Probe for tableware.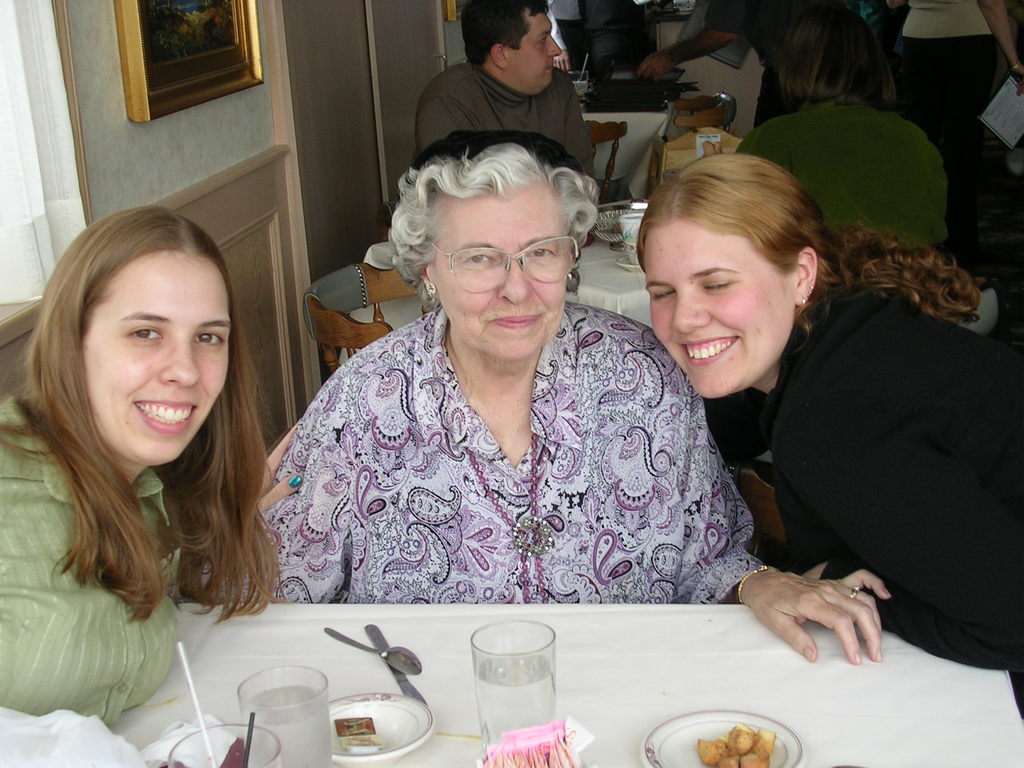
Probe result: detection(595, 202, 621, 254).
